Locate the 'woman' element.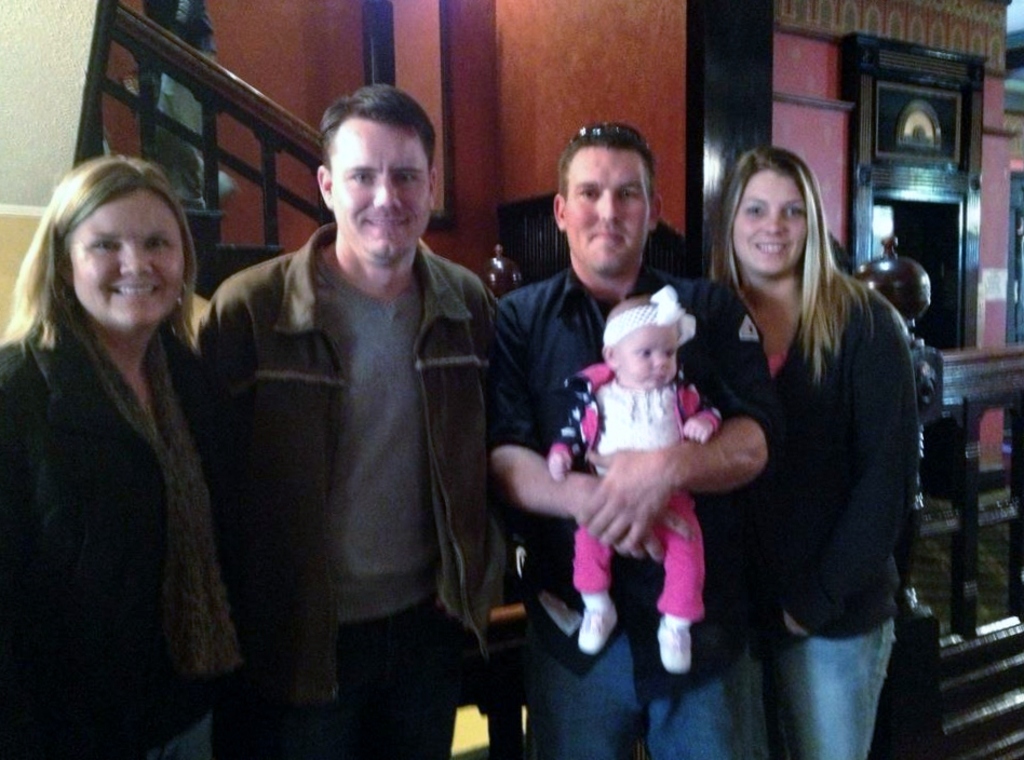
Element bbox: box=[8, 138, 257, 712].
